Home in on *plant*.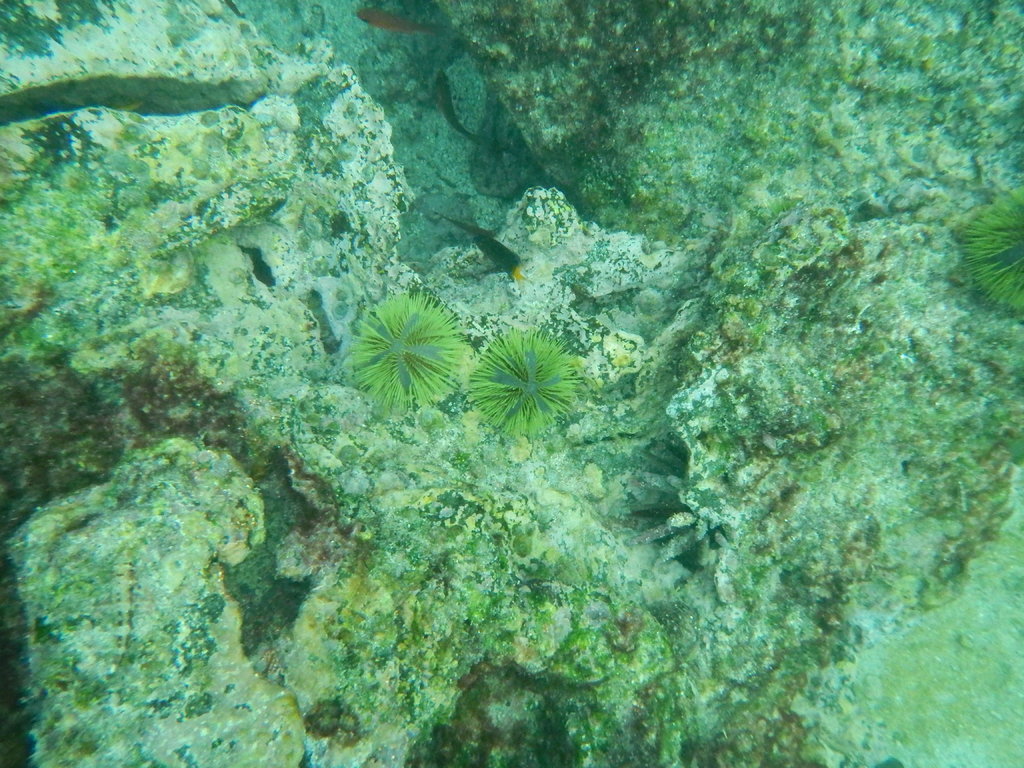
Homed in at bbox=[955, 181, 1023, 320].
